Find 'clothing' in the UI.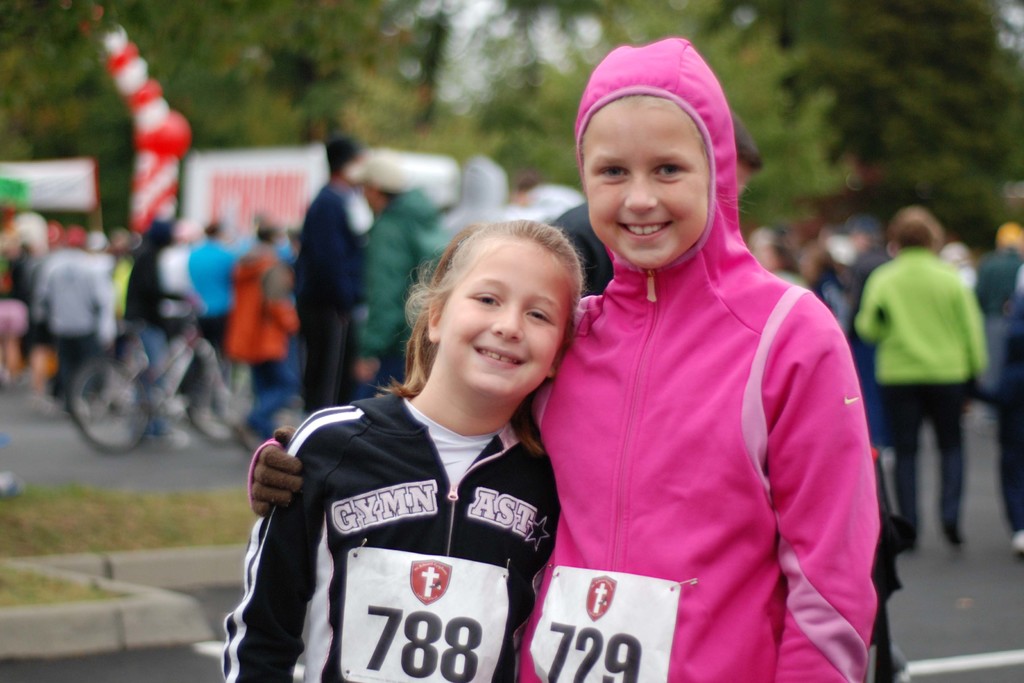
UI element at pyautogui.locateOnScreen(515, 35, 881, 682).
